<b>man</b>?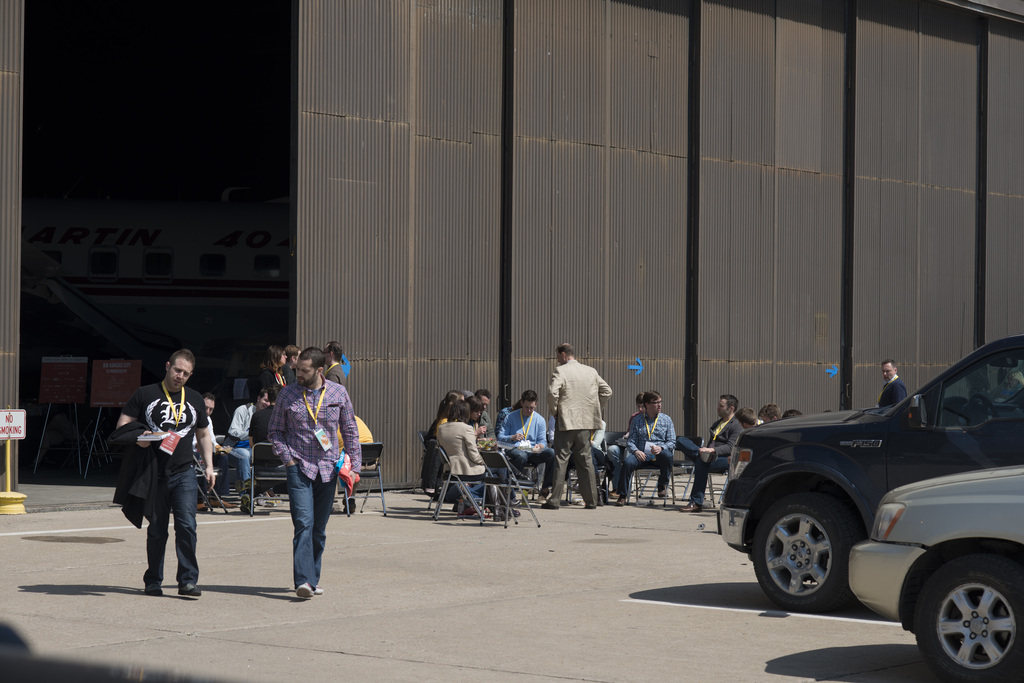
(left=474, top=385, right=499, bottom=452)
